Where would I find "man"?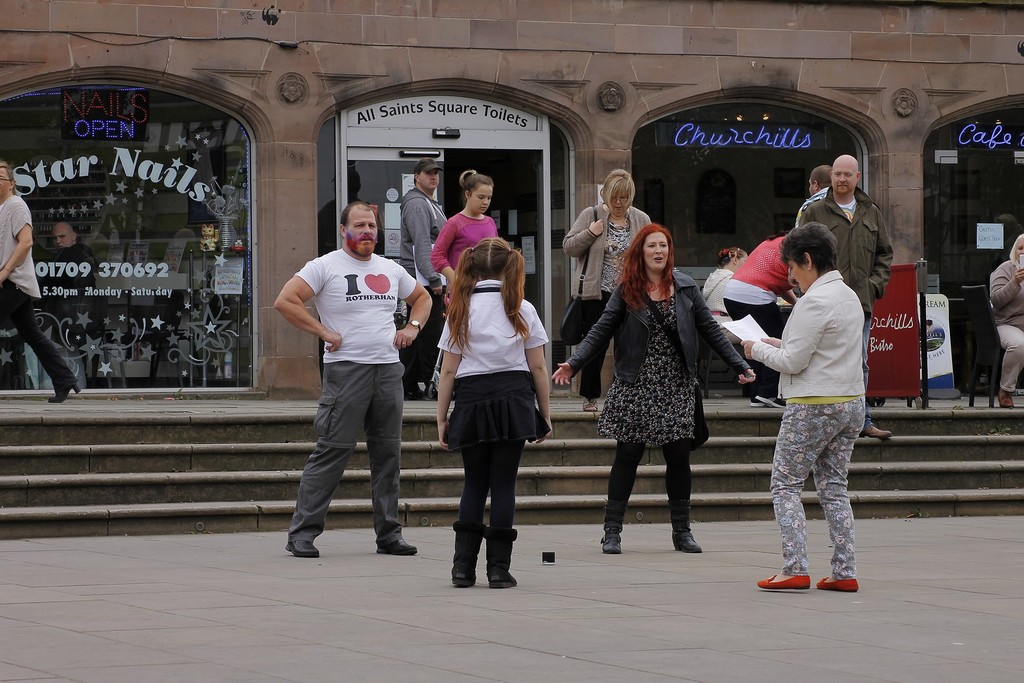
At (left=398, top=159, right=447, bottom=399).
